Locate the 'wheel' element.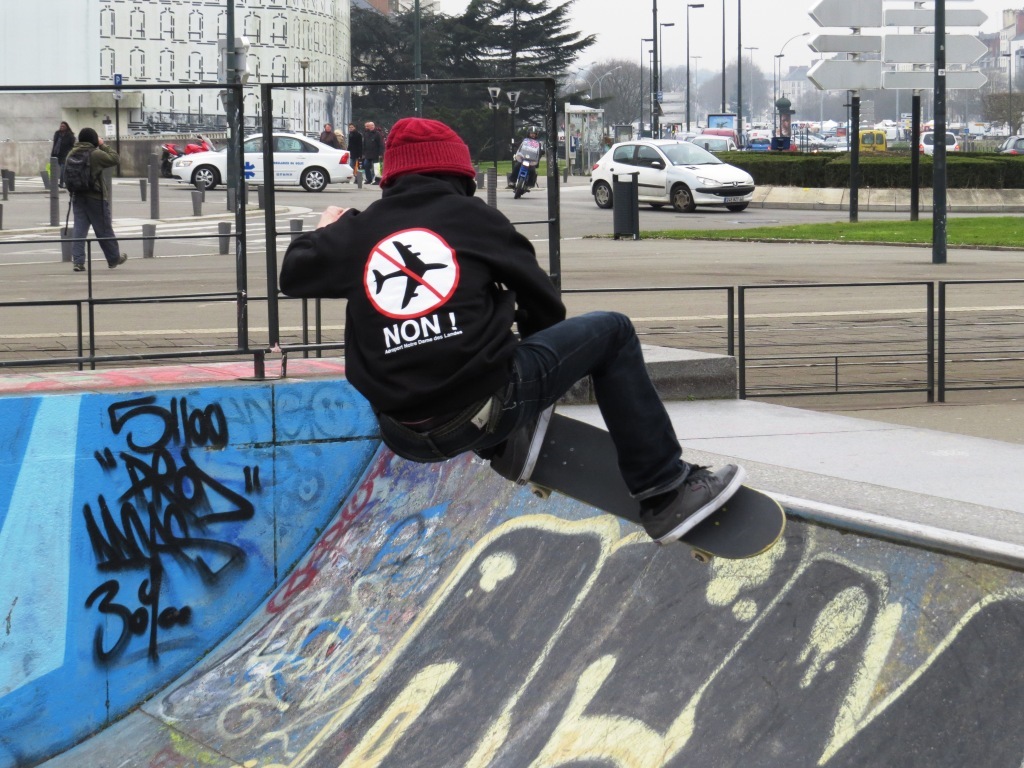
Element bbox: locate(593, 182, 612, 207).
